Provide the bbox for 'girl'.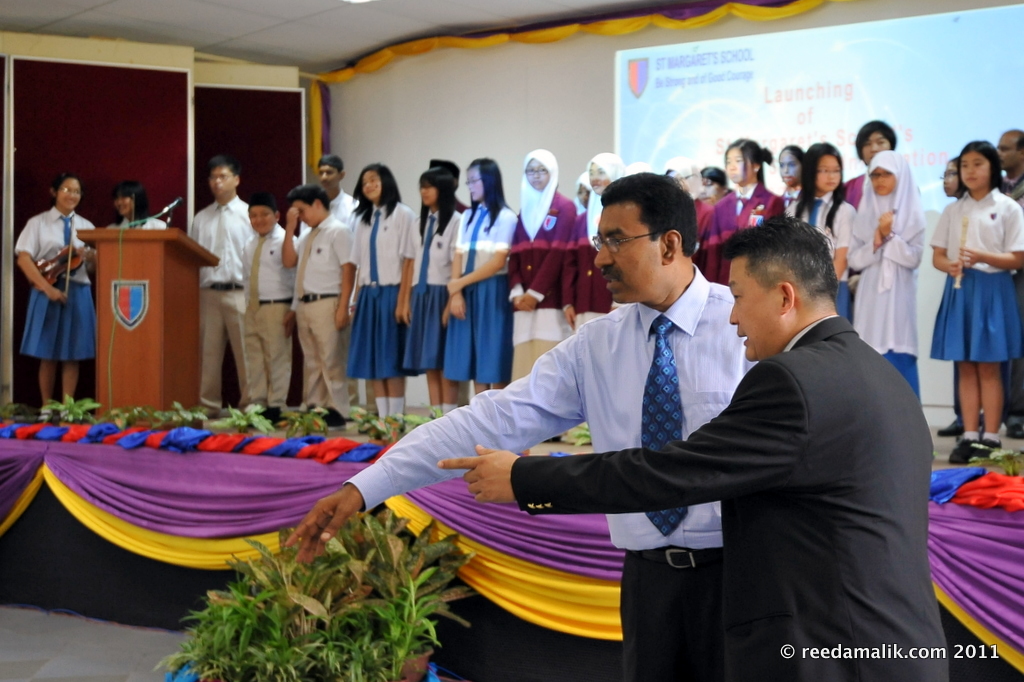
<bbox>695, 138, 783, 279</bbox>.
